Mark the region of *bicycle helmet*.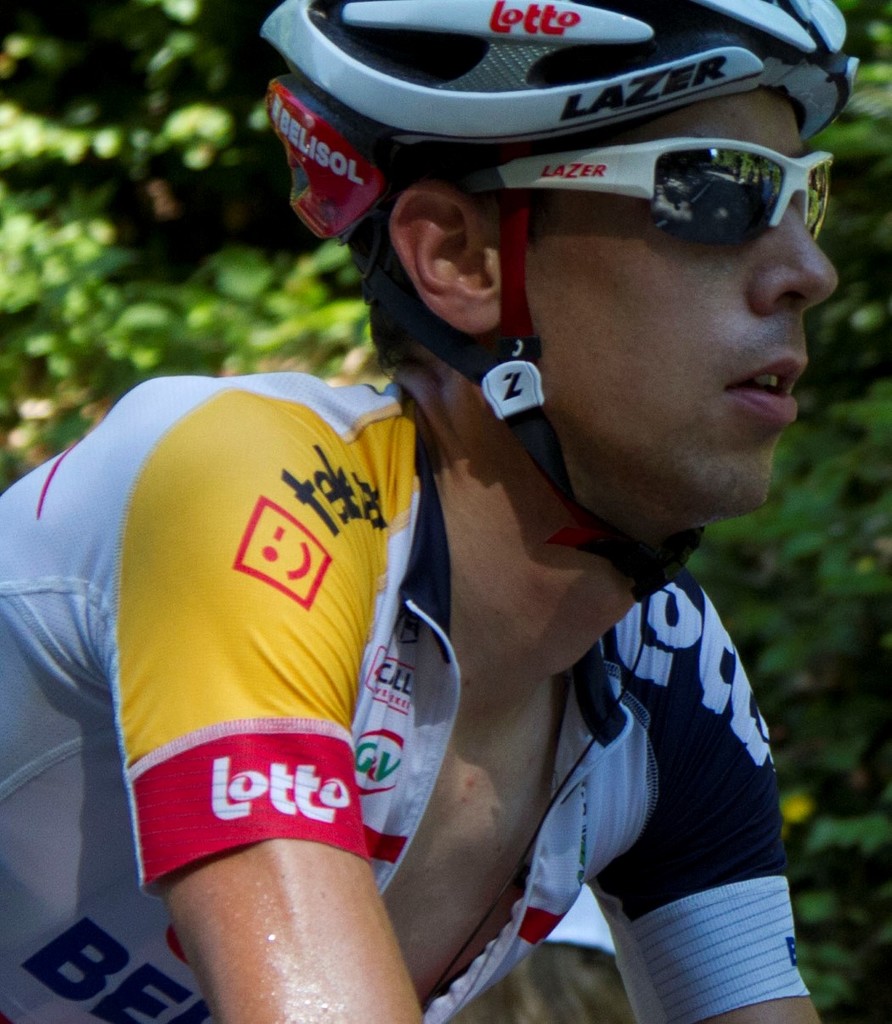
Region: region(258, 0, 850, 598).
